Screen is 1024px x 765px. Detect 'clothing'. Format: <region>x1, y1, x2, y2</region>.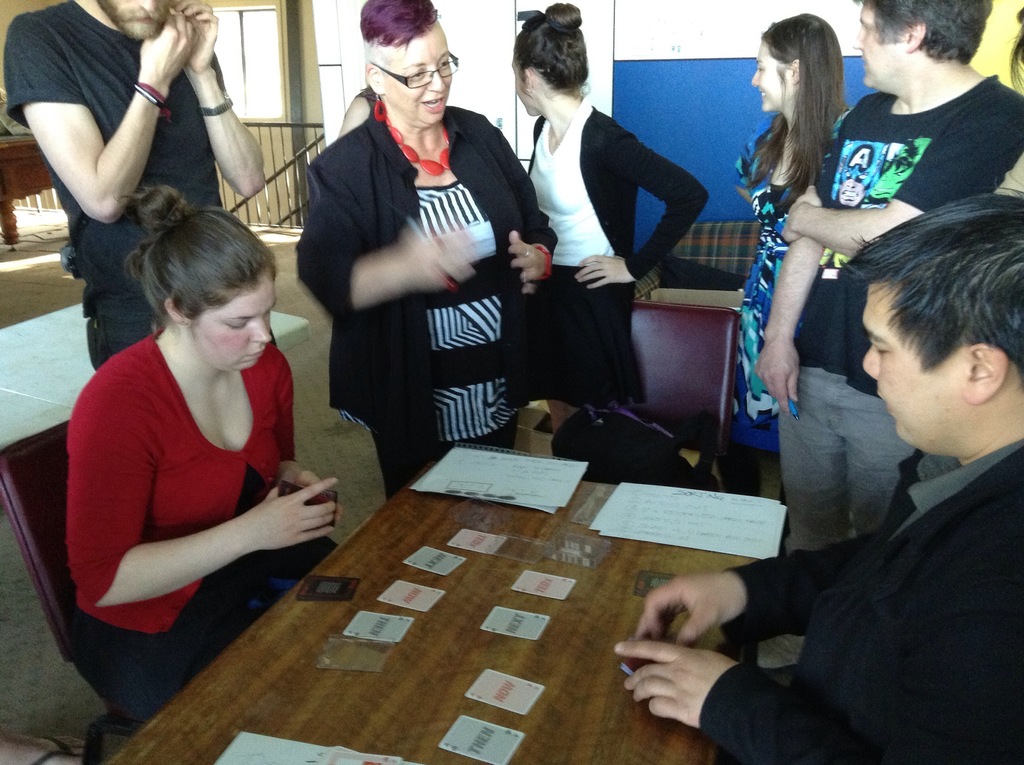
<region>354, 79, 380, 117</region>.
